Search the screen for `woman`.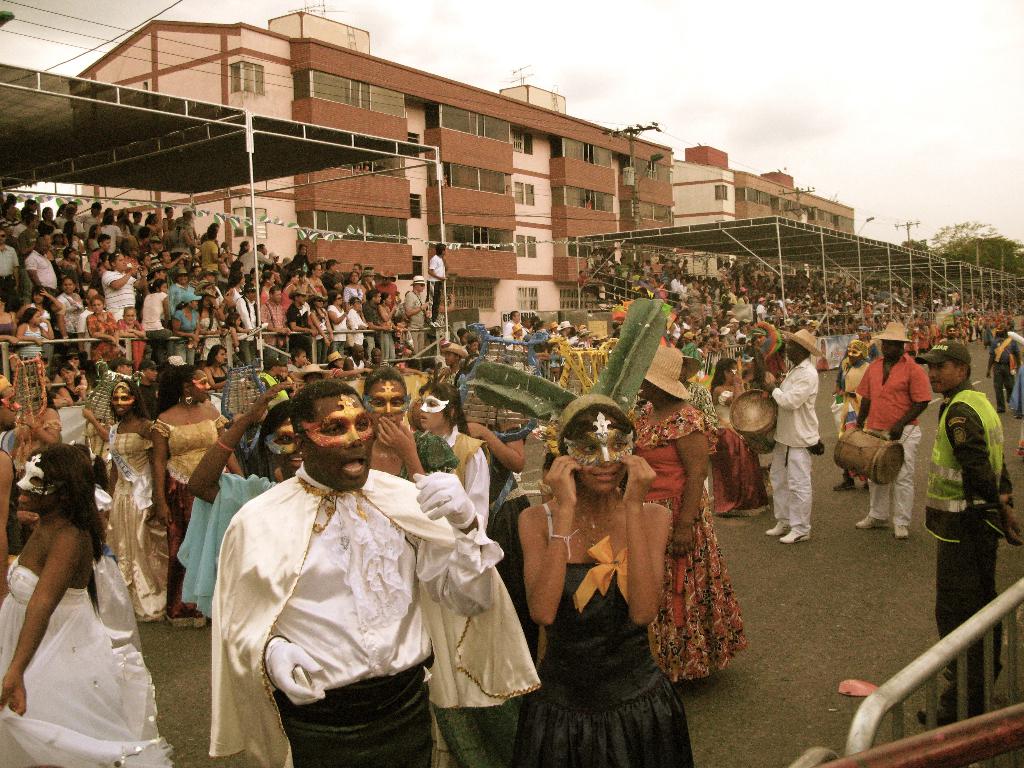
Found at (417,384,495,545).
